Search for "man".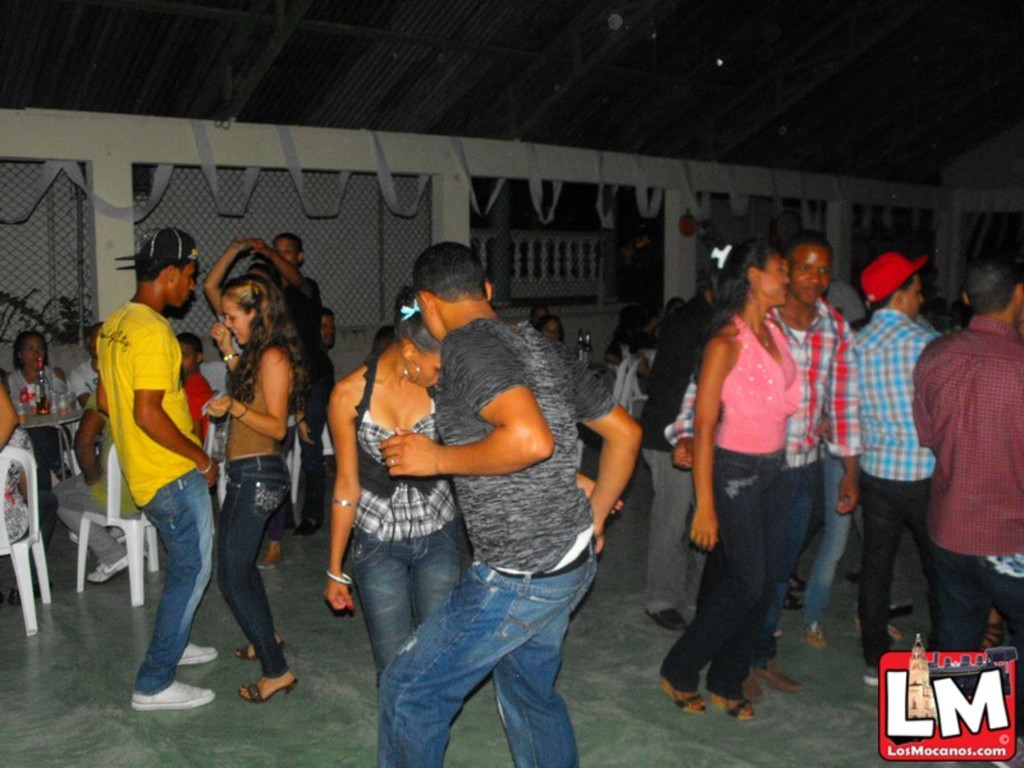
Found at 273,234,337,538.
